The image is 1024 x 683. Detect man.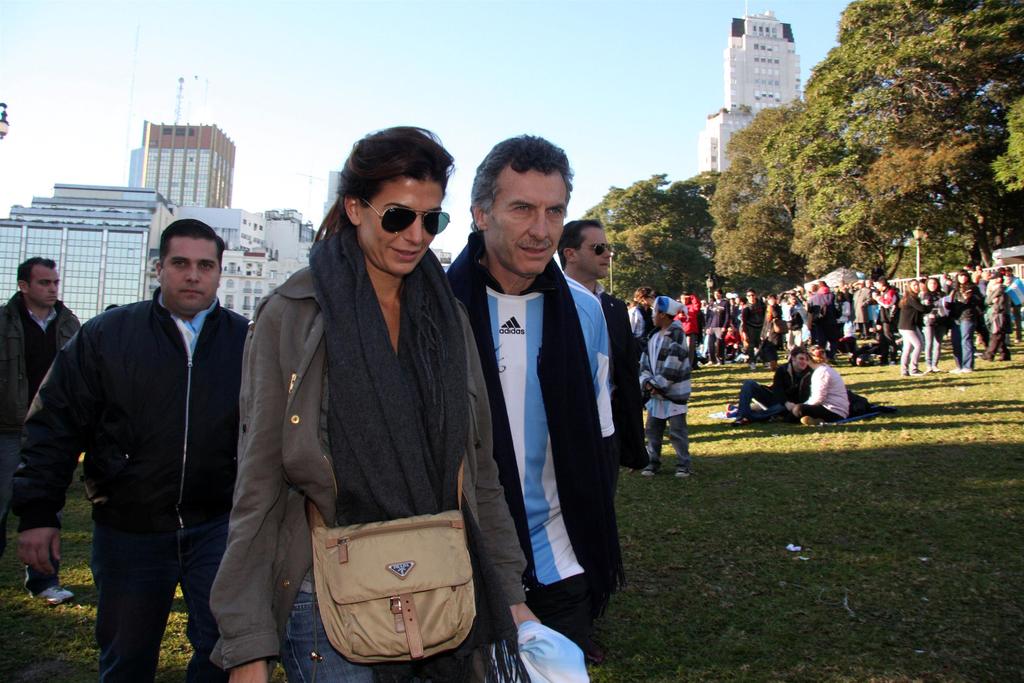
Detection: <region>10, 218, 248, 682</region>.
